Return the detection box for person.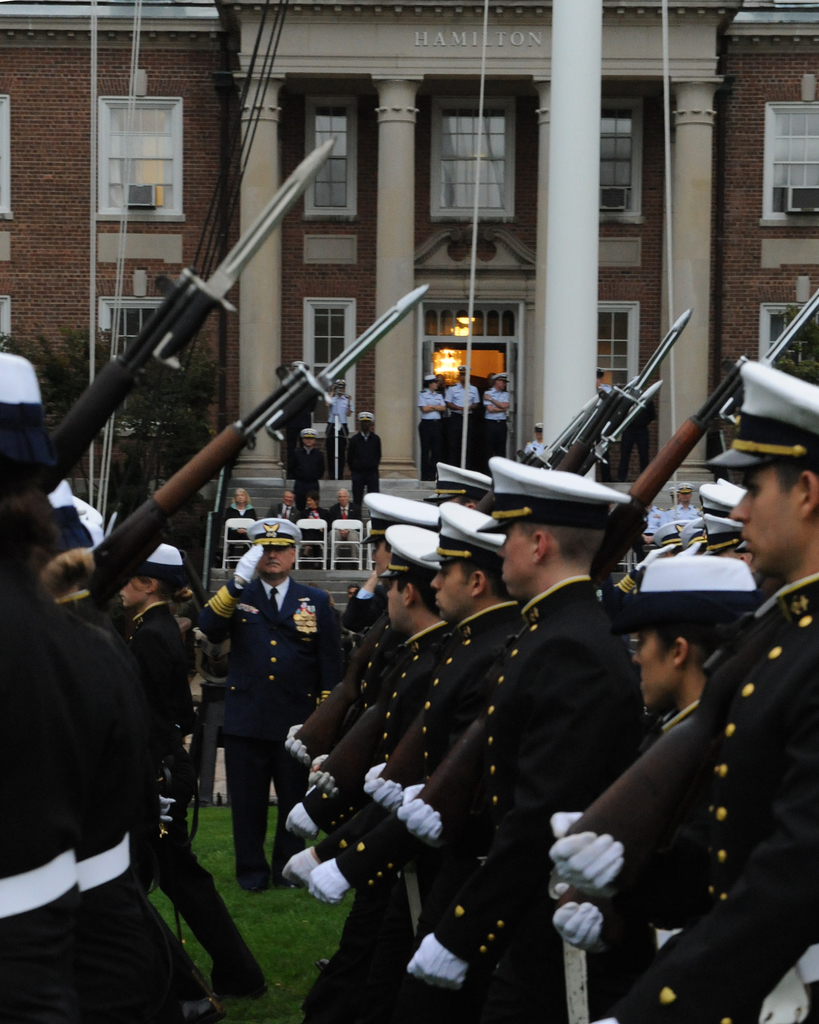
pyautogui.locateOnScreen(414, 371, 445, 483).
